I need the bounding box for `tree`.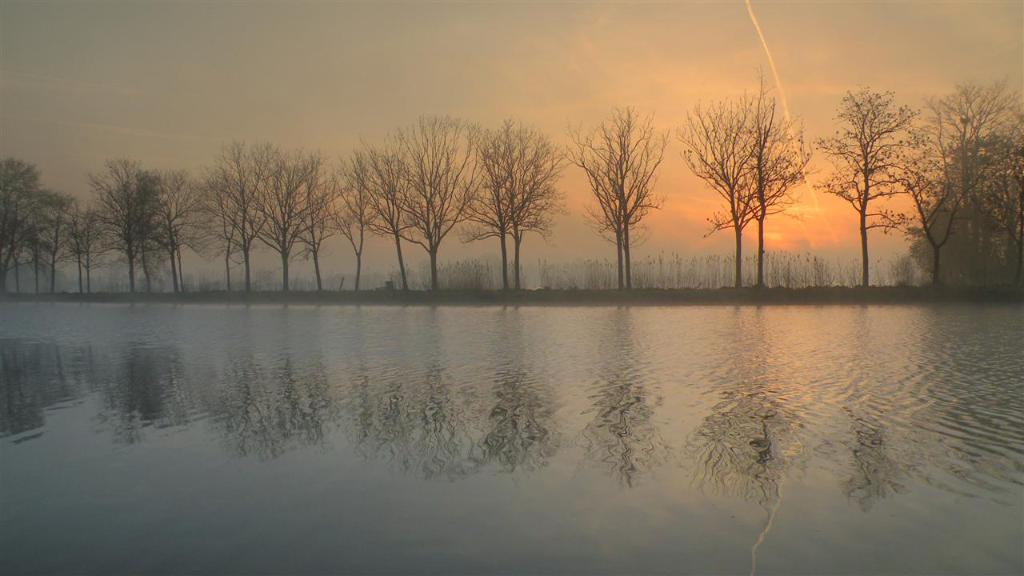
Here it is: l=744, t=77, r=797, b=290.
